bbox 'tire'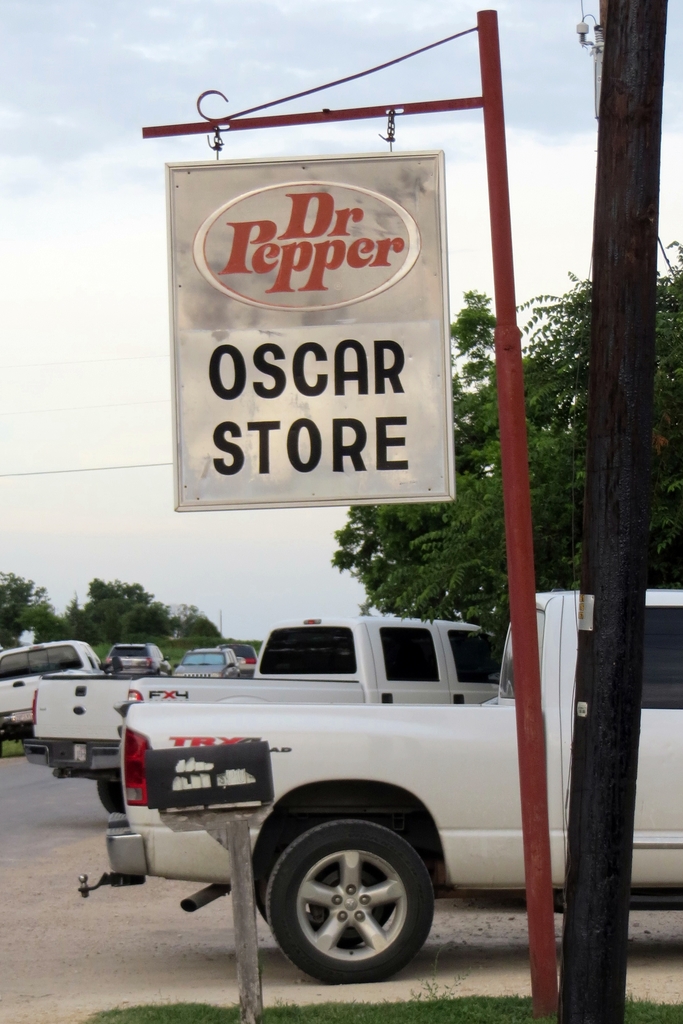
257/833/441/984
